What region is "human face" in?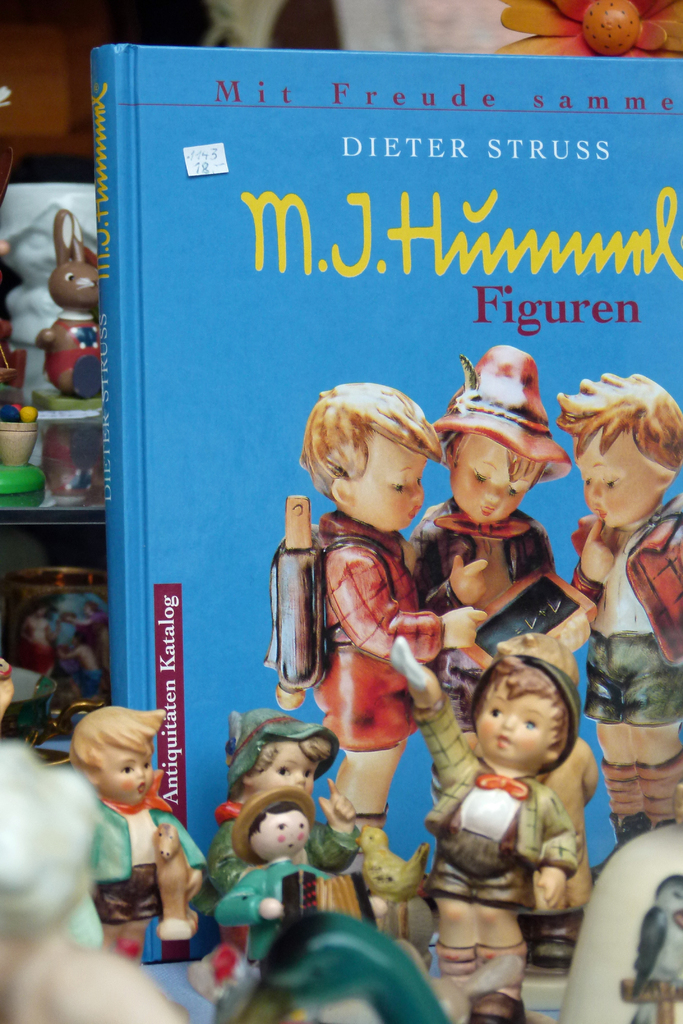
[350, 429, 429, 533].
